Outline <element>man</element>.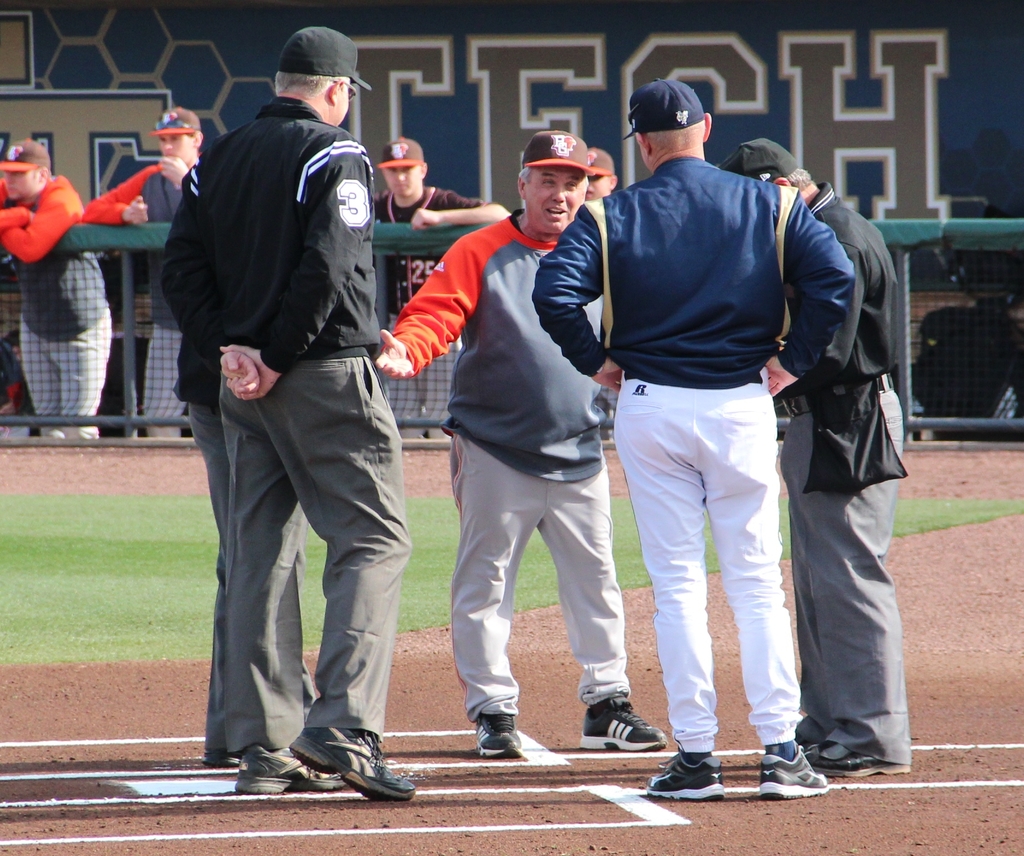
Outline: x1=160, y1=157, x2=316, y2=777.
